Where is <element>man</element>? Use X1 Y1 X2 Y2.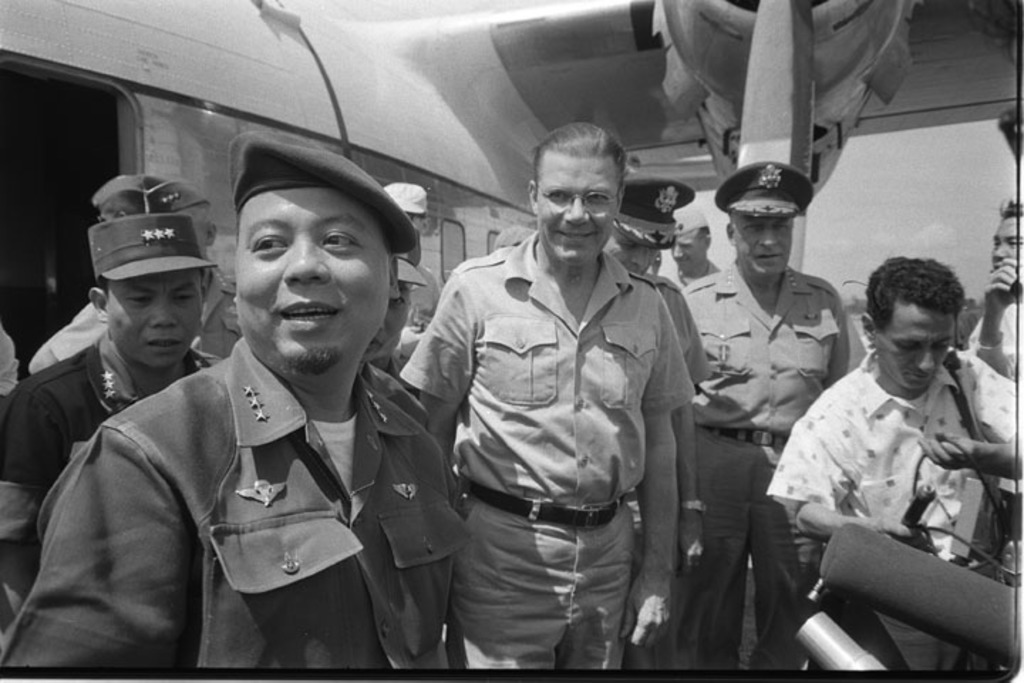
0 480 38 637.
